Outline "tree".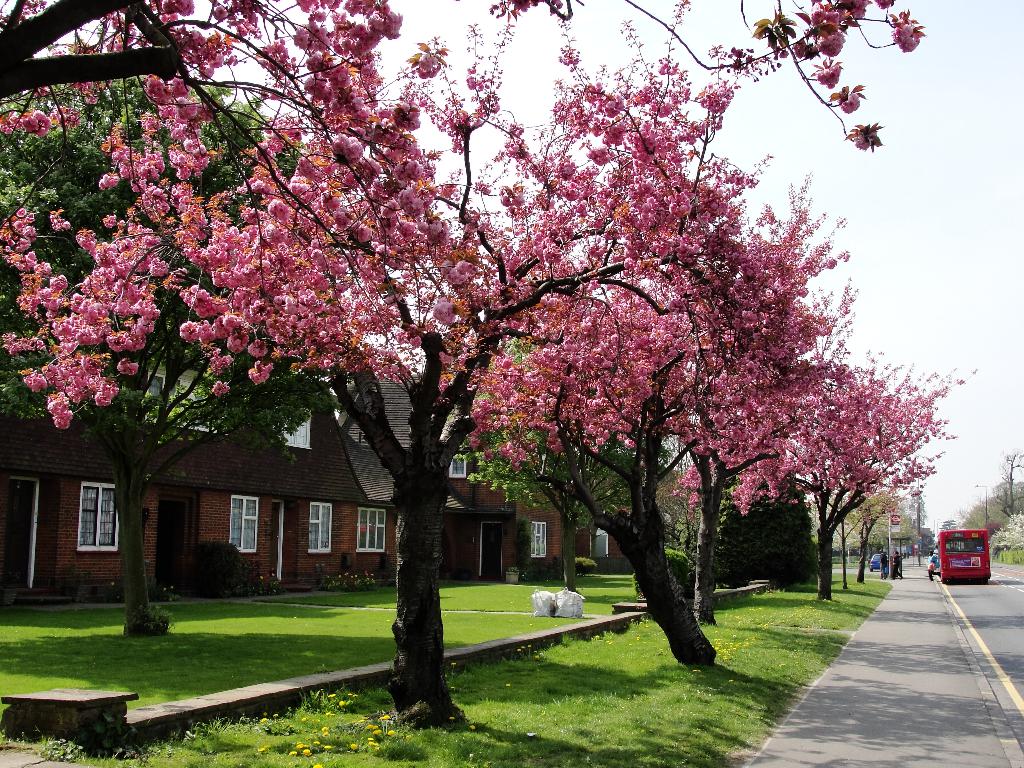
Outline: BBox(0, 0, 583, 729).
